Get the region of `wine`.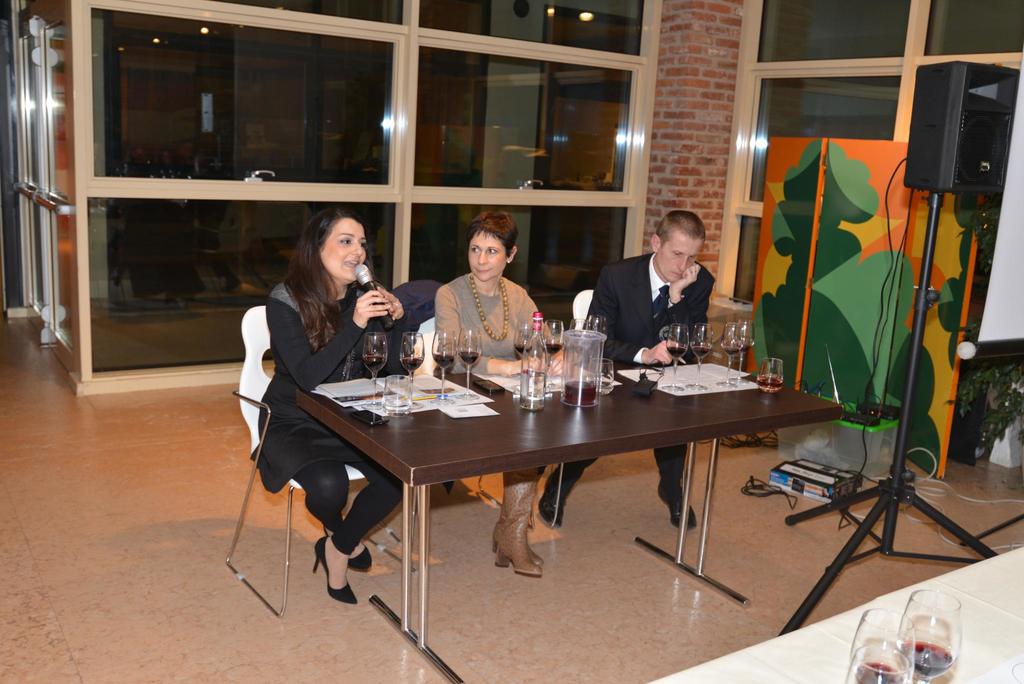
(460,352,479,364).
